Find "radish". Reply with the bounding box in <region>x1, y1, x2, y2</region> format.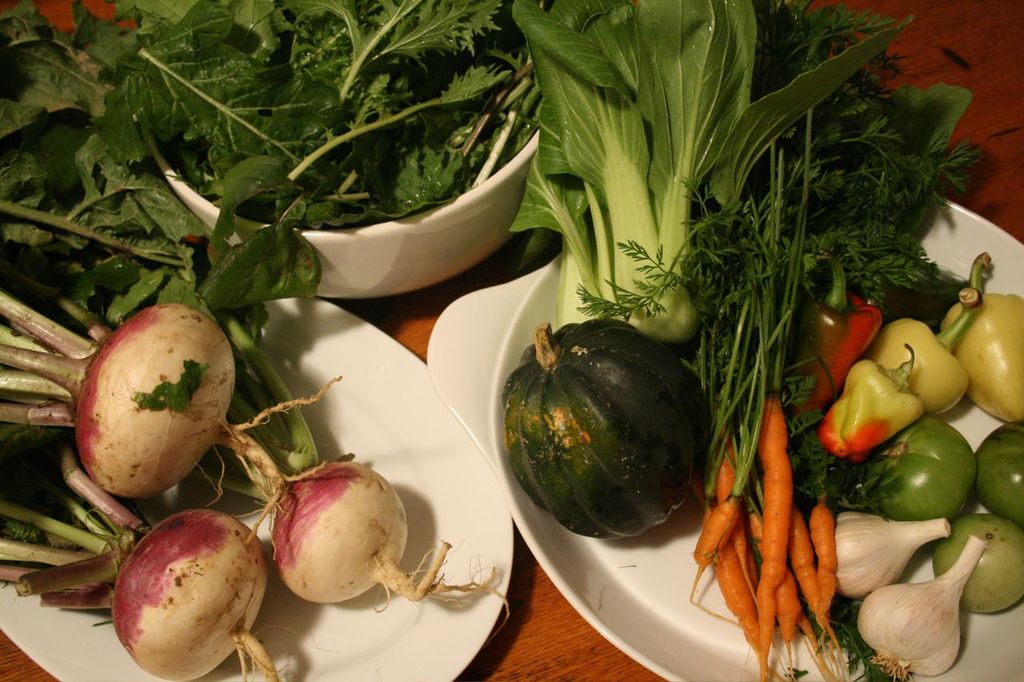
<region>179, 303, 520, 629</region>.
